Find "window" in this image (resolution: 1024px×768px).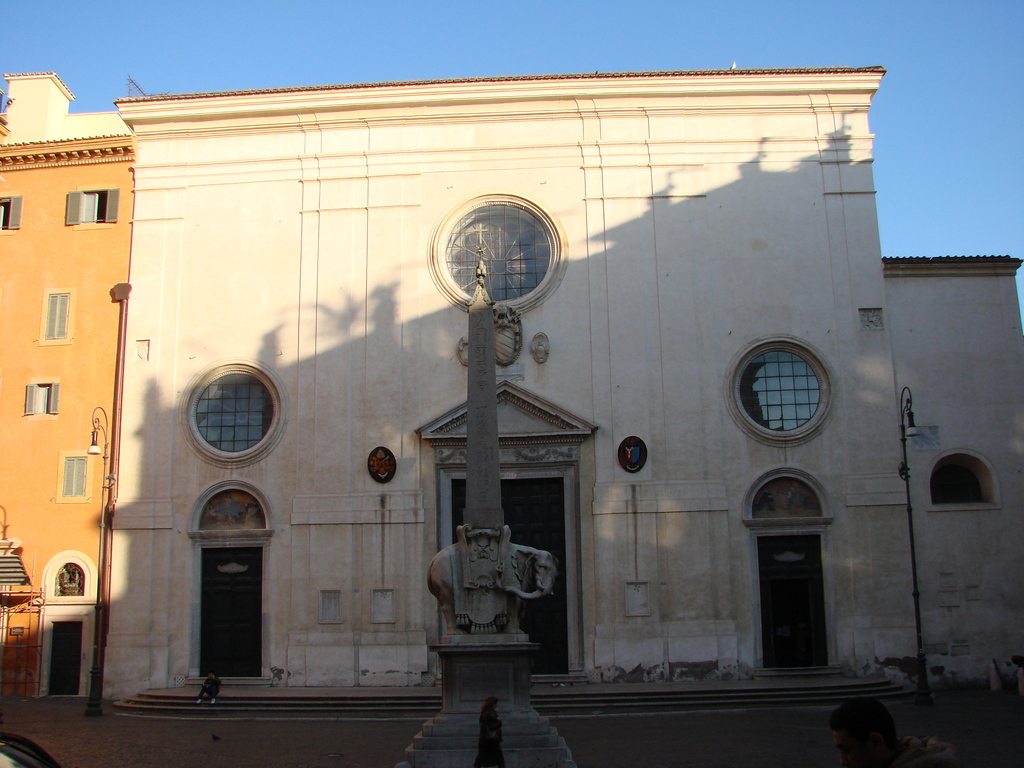
rect(40, 287, 76, 344).
